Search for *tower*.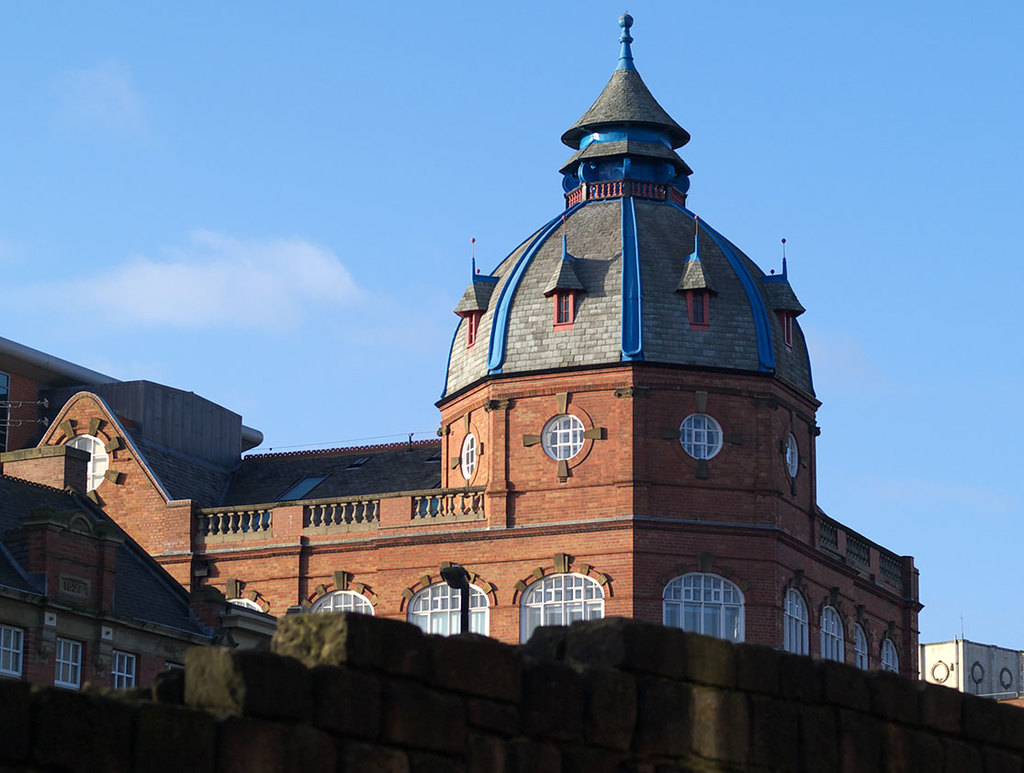
Found at 441, 17, 808, 518.
